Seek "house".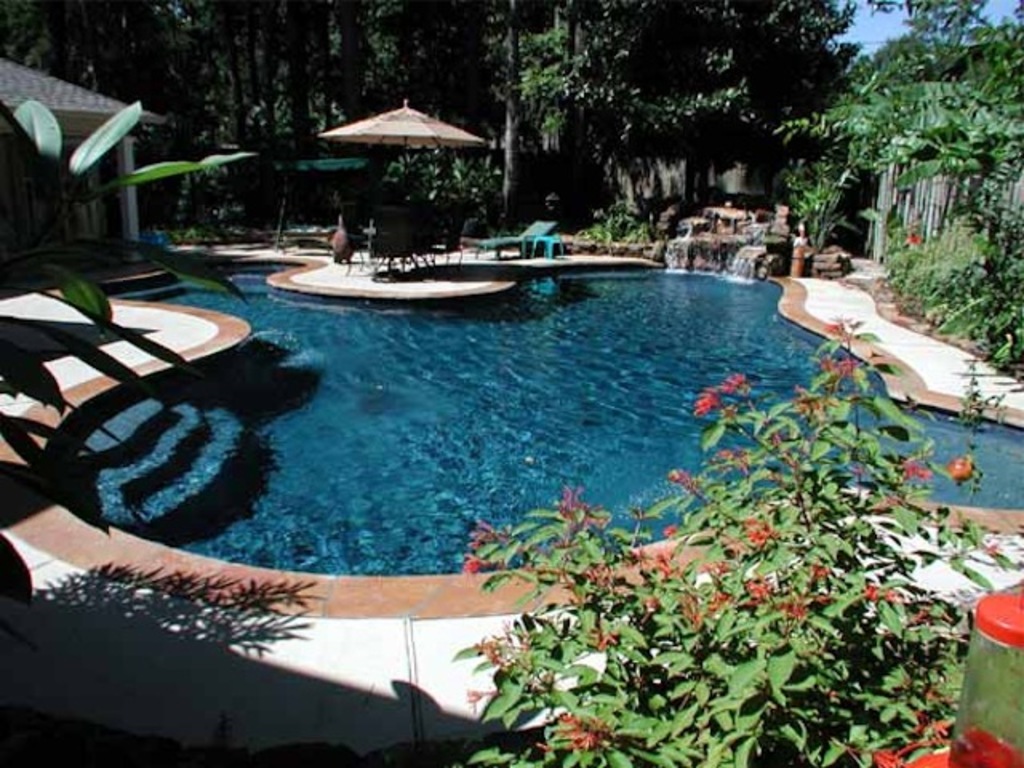
box=[322, 102, 494, 195].
